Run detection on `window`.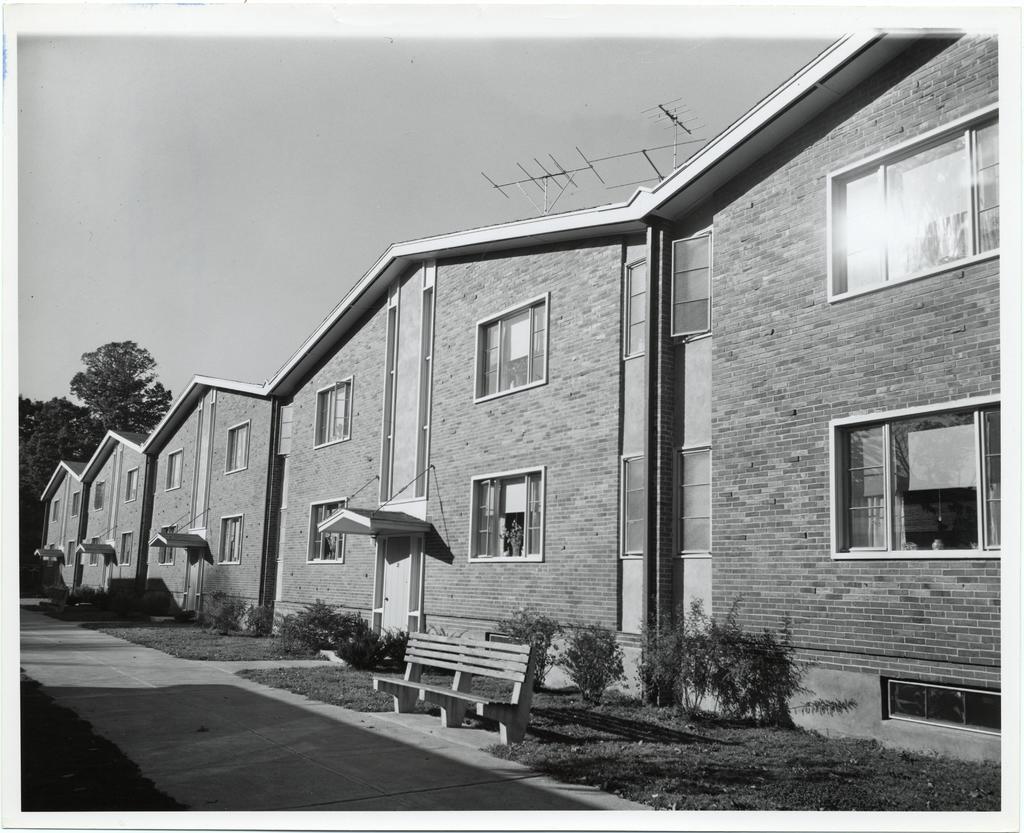
Result: [x1=623, y1=261, x2=646, y2=359].
